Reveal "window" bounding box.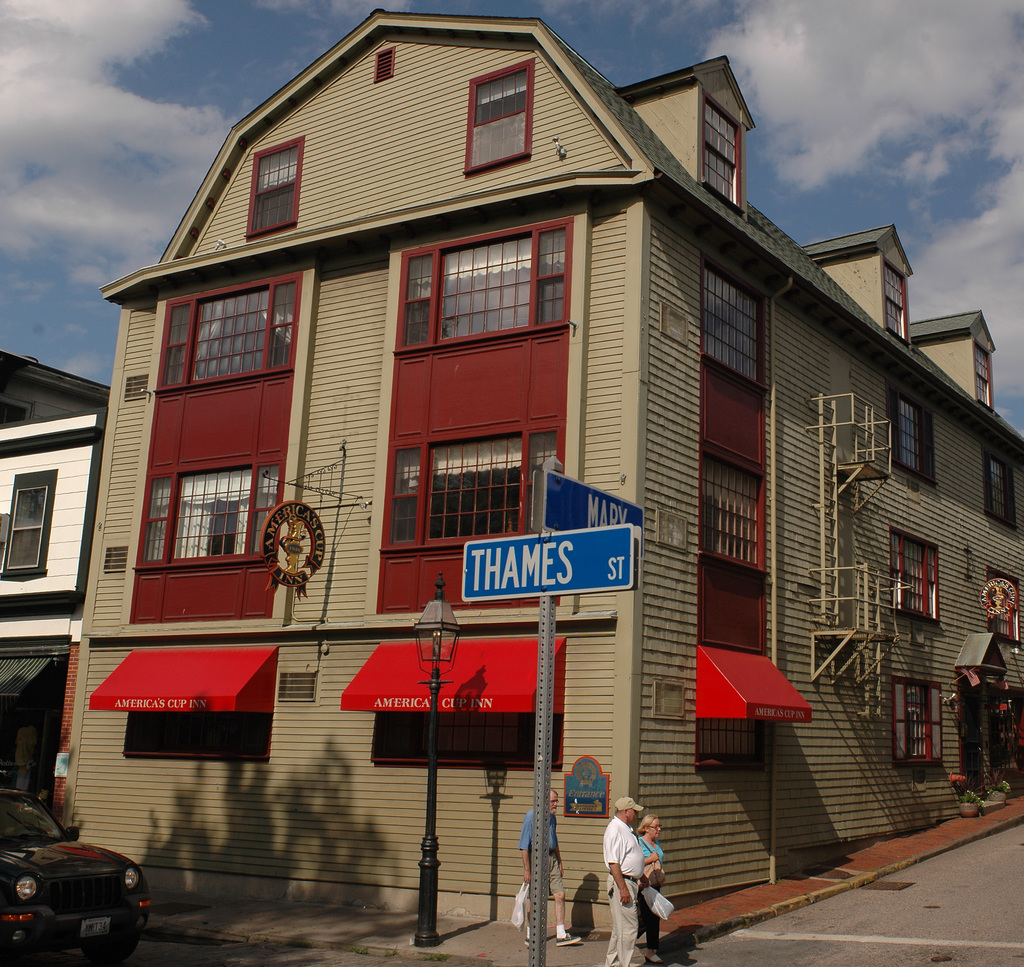
Revealed: locate(125, 694, 285, 763).
